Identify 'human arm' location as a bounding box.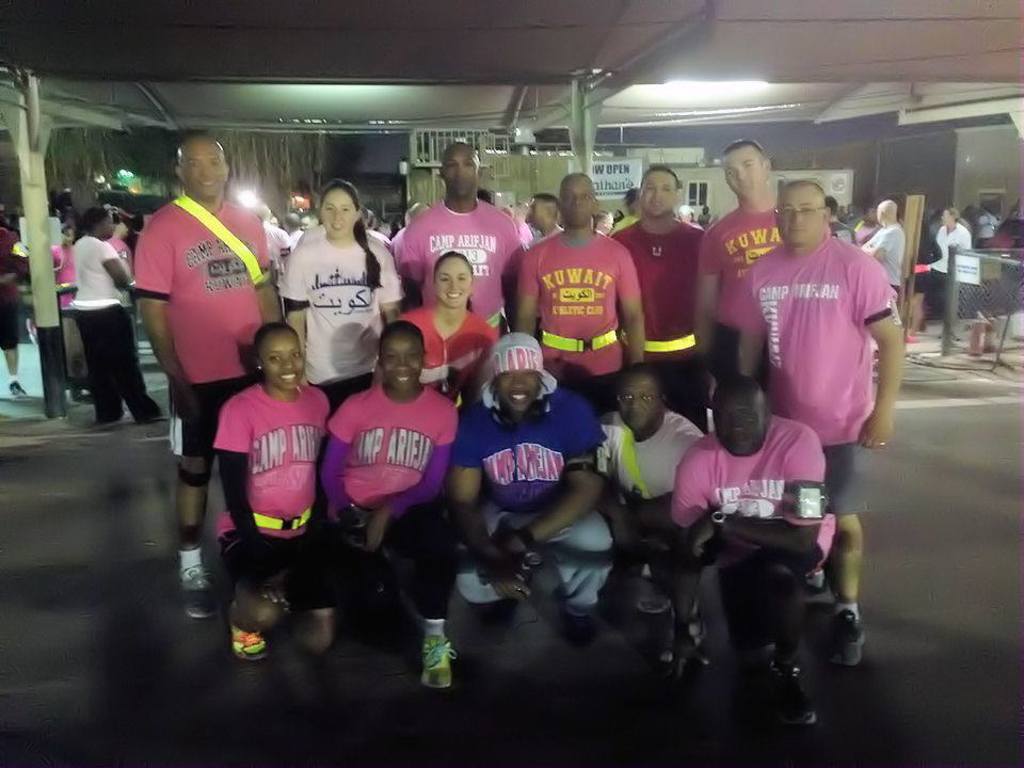
(left=313, top=418, right=359, bottom=534).
